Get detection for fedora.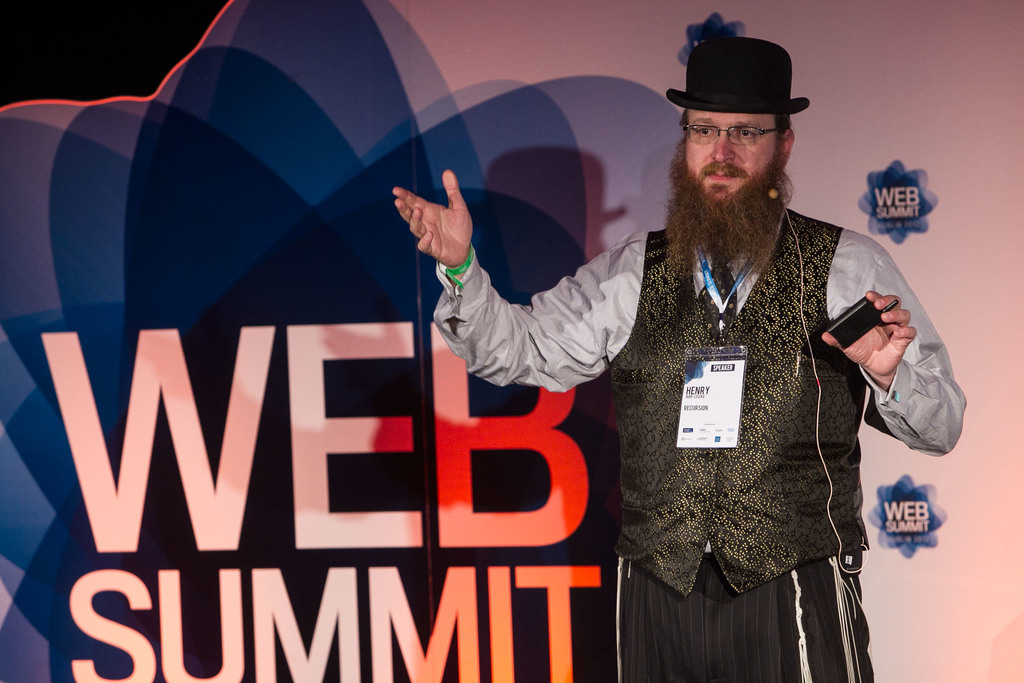
Detection: <box>679,31,806,110</box>.
